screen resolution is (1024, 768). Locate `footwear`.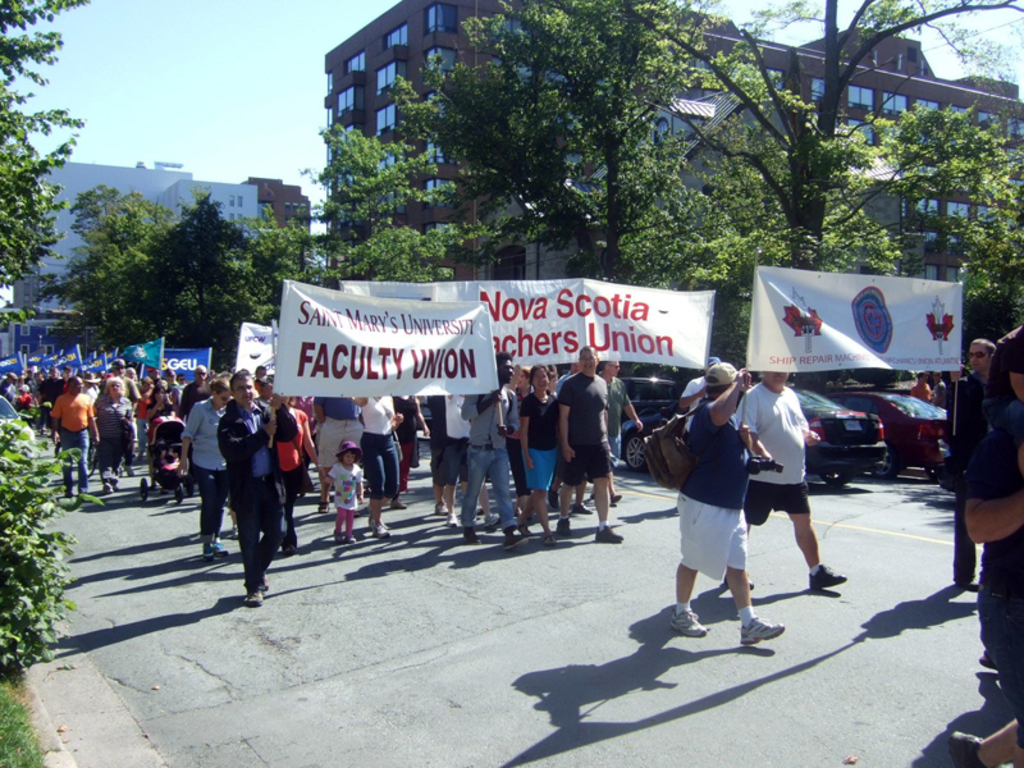
[x1=370, y1=529, x2=389, y2=541].
